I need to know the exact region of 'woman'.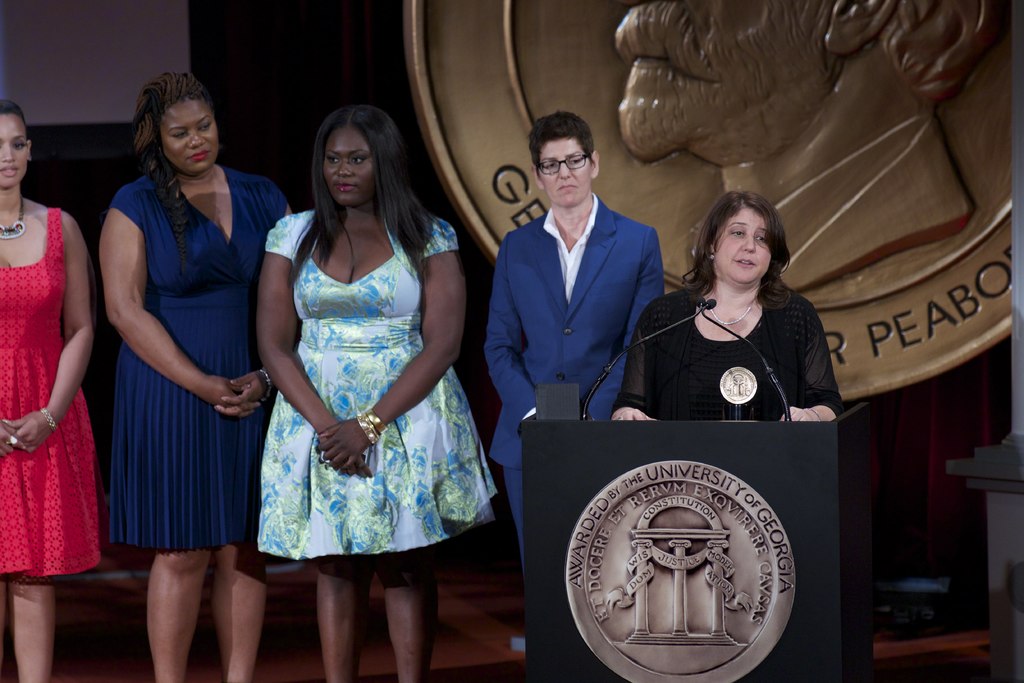
Region: bbox=(479, 106, 669, 575).
